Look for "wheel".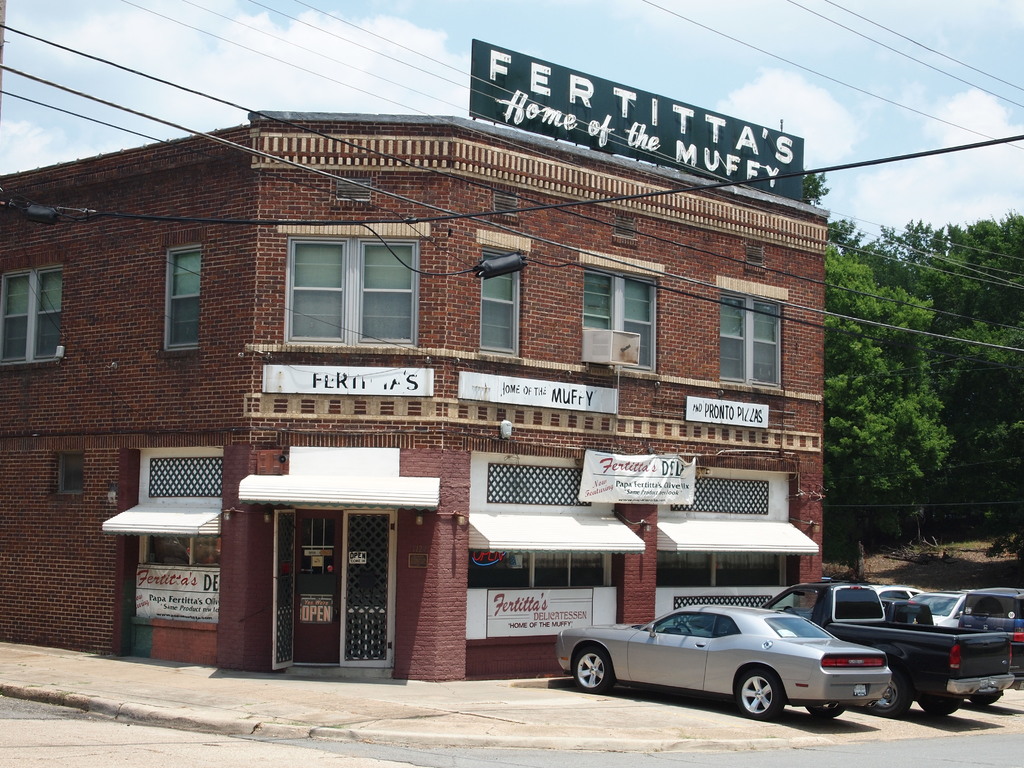
Found: l=797, t=698, r=845, b=712.
